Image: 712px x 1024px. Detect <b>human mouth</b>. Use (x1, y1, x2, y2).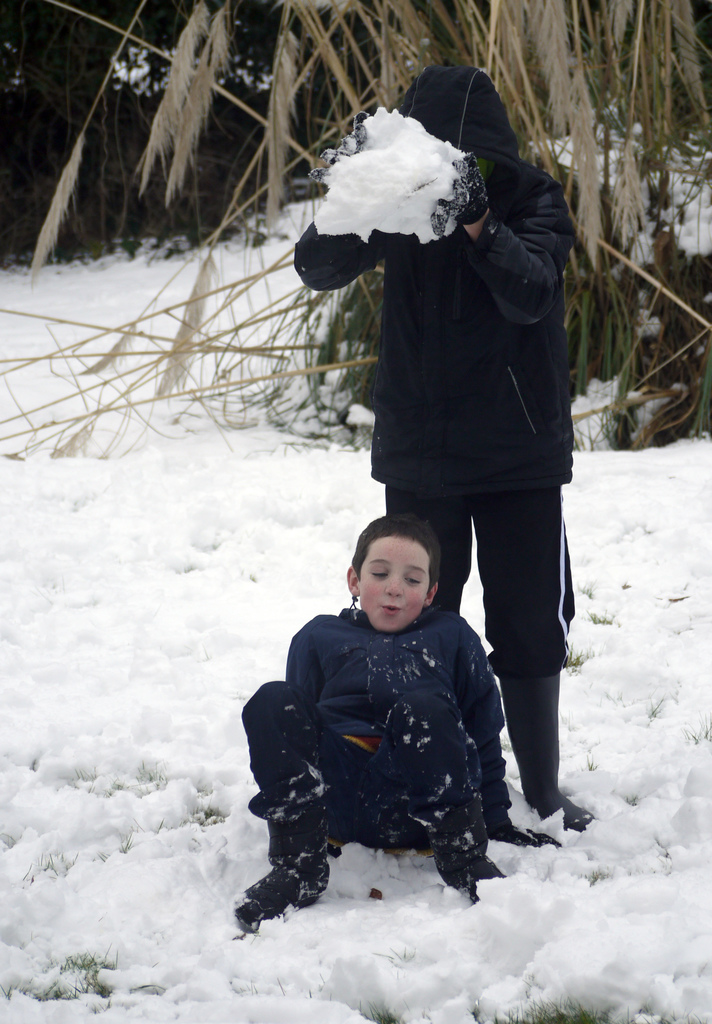
(380, 607, 401, 617).
